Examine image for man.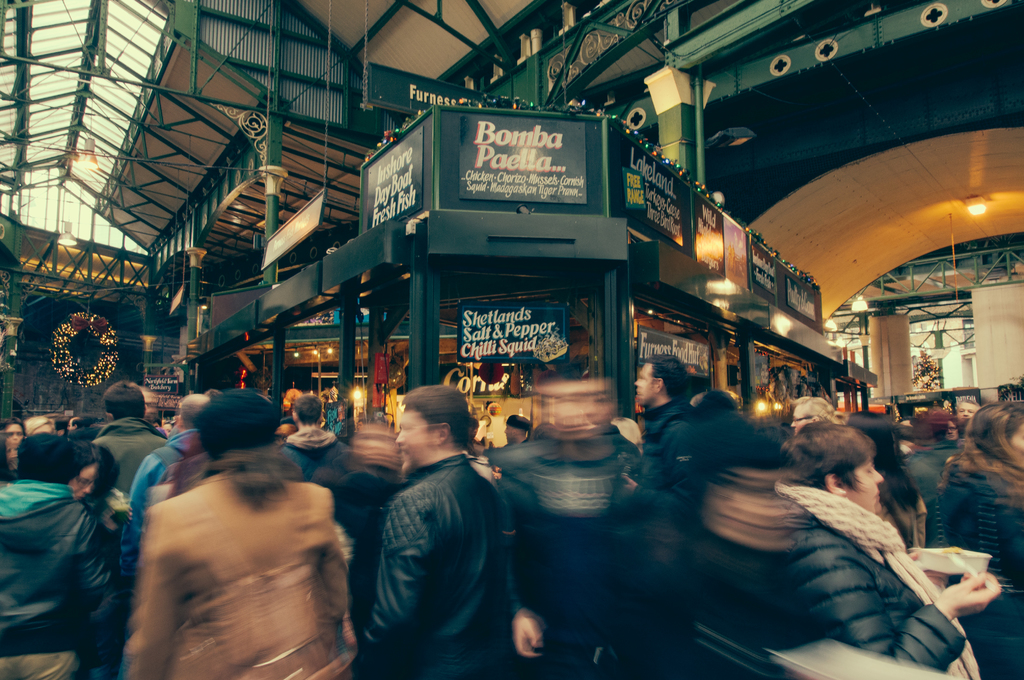
Examination result: (x1=955, y1=398, x2=985, y2=423).
